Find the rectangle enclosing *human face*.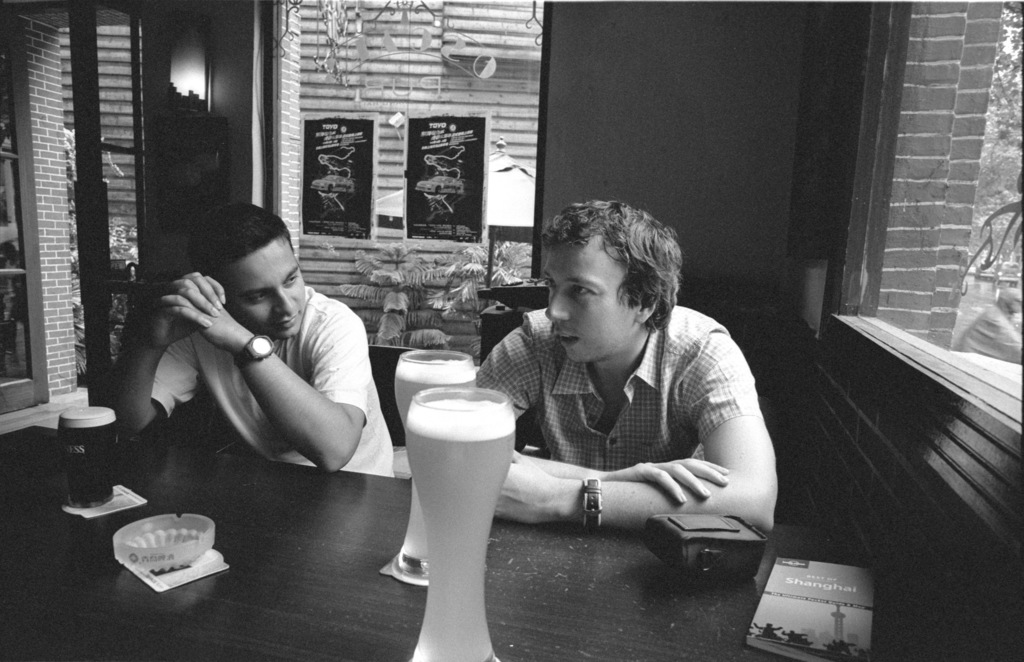
[212,236,307,341].
